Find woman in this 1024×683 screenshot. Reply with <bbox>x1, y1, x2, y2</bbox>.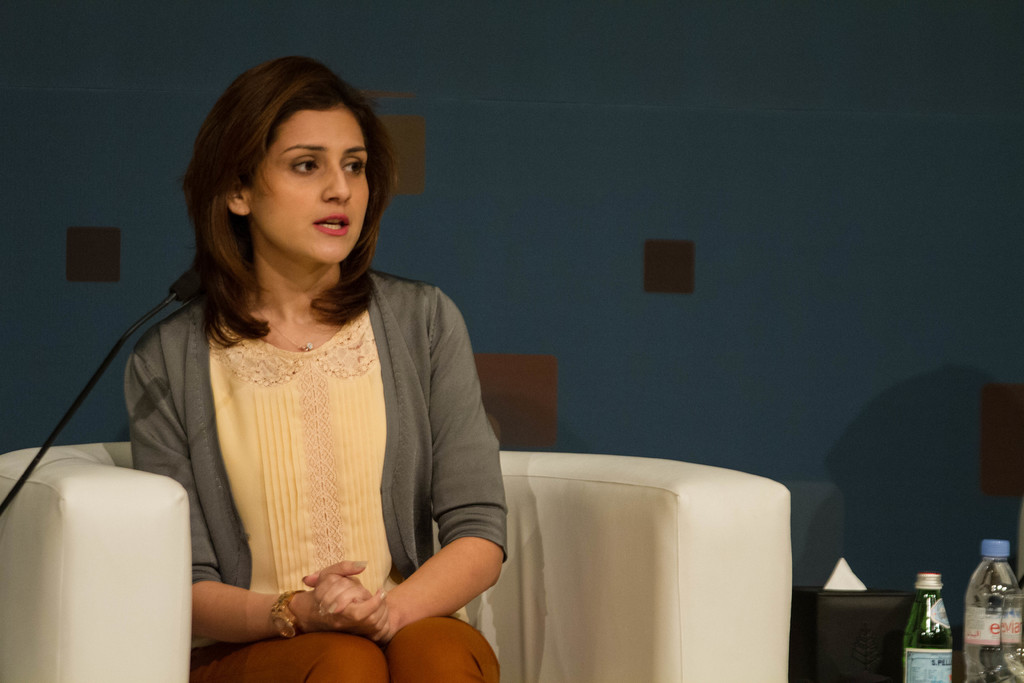
<bbox>123, 56, 509, 682</bbox>.
